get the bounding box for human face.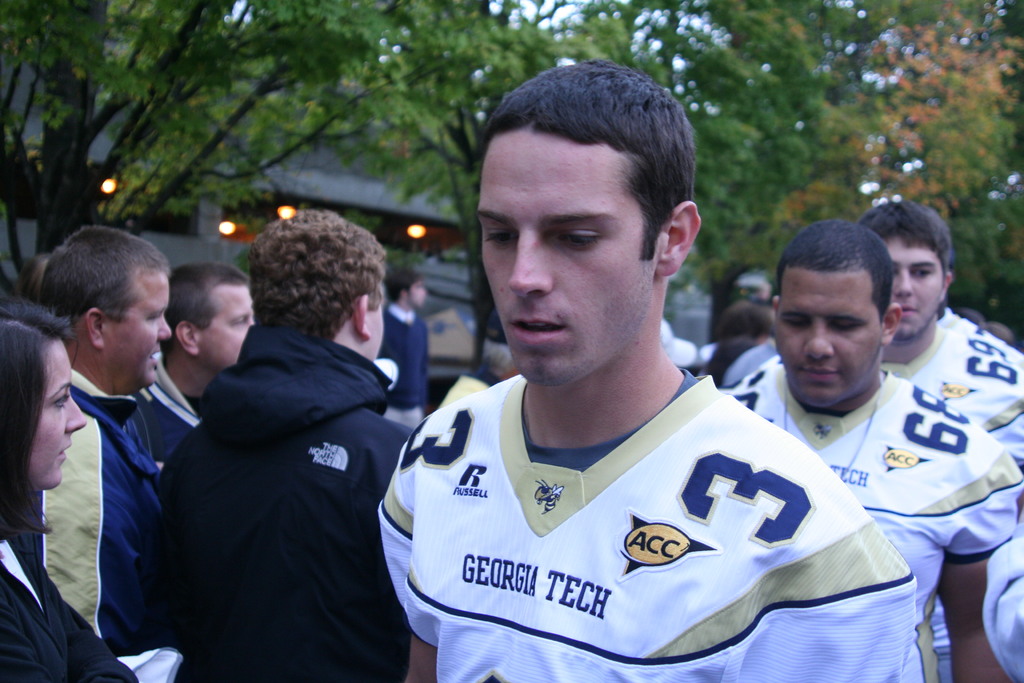
x1=101, y1=267, x2=172, y2=383.
